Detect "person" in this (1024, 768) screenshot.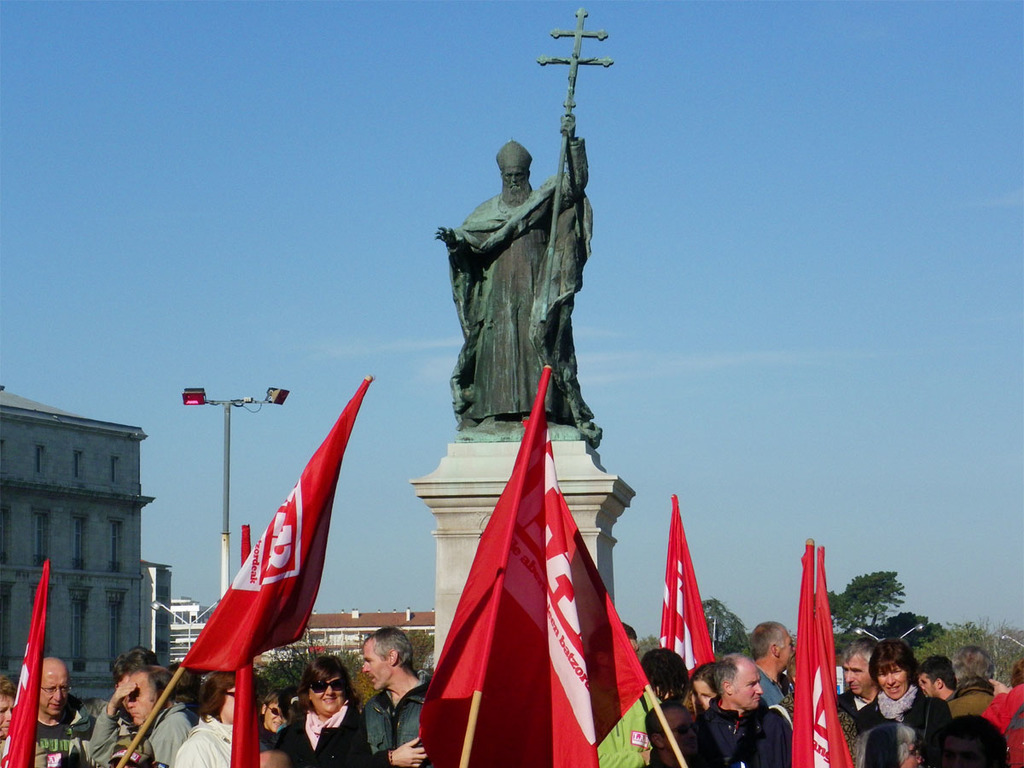
Detection: (939, 707, 1016, 767).
